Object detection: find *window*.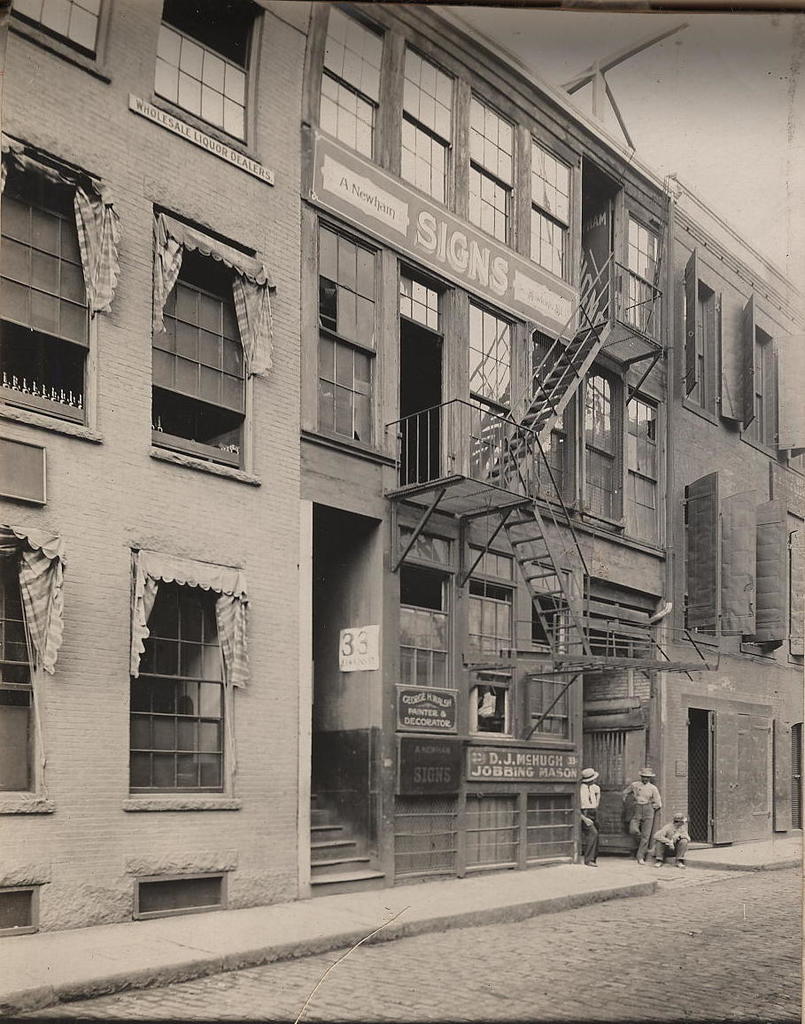
(165,1,266,151).
